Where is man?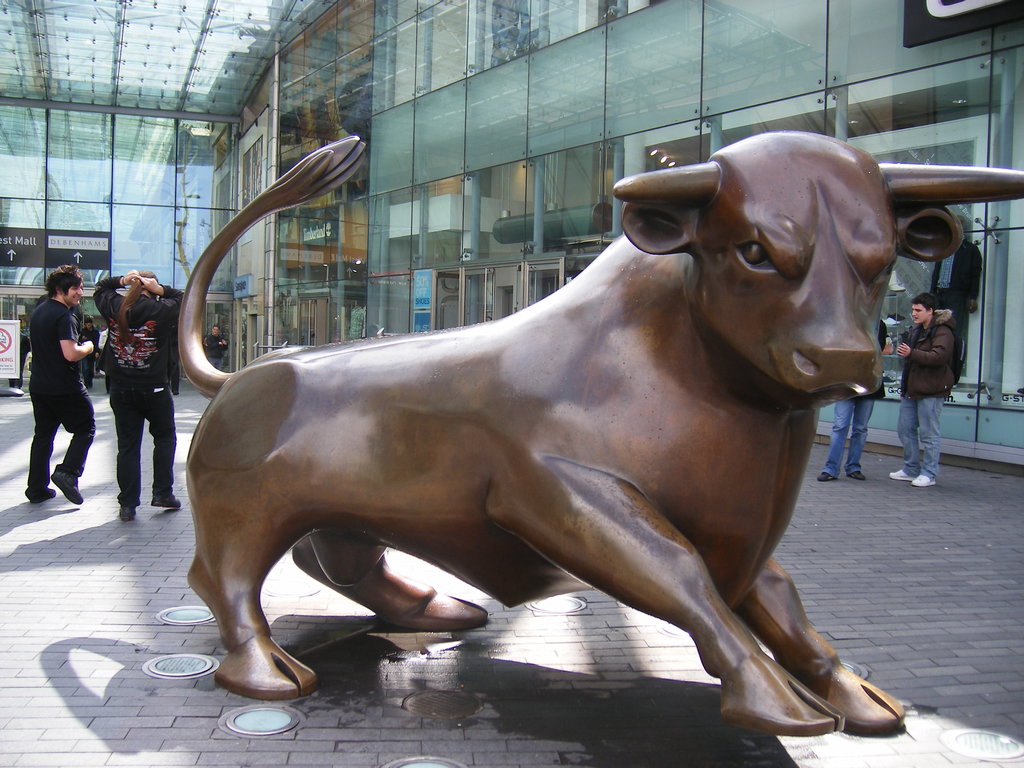
box=[927, 214, 983, 388].
